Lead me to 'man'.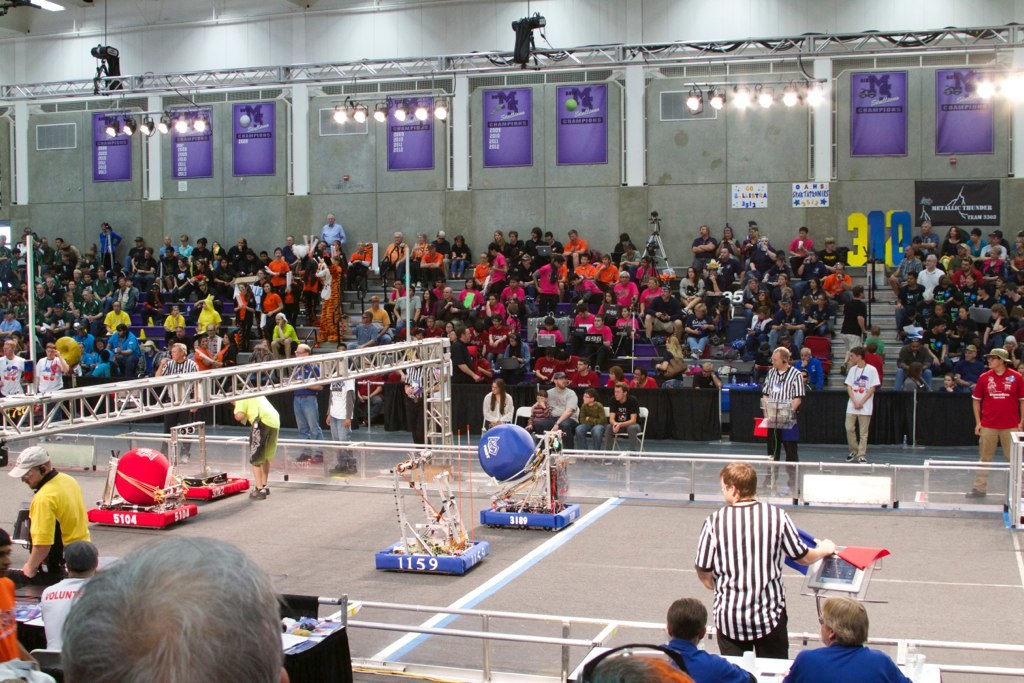
Lead to [0,340,25,404].
